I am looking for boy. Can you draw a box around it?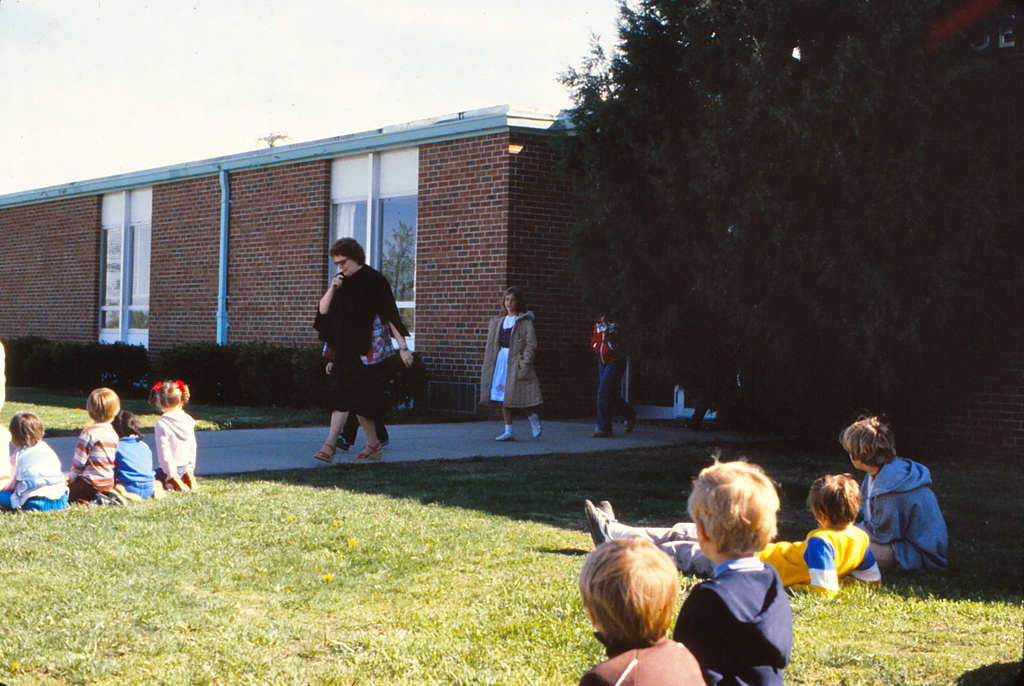
Sure, the bounding box is {"x1": 670, "y1": 456, "x2": 795, "y2": 685}.
